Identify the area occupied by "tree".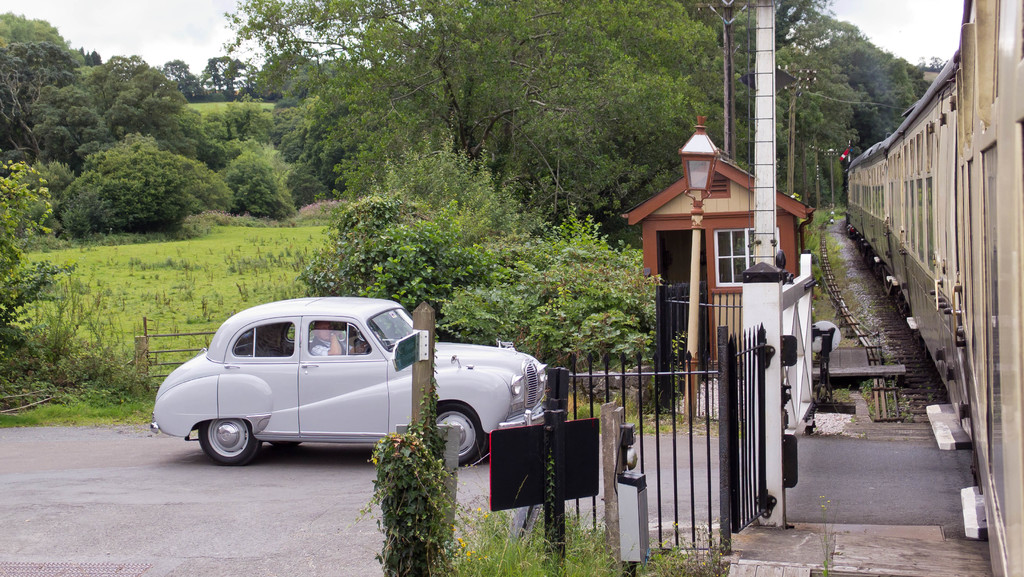
Area: [left=324, top=145, right=666, bottom=350].
